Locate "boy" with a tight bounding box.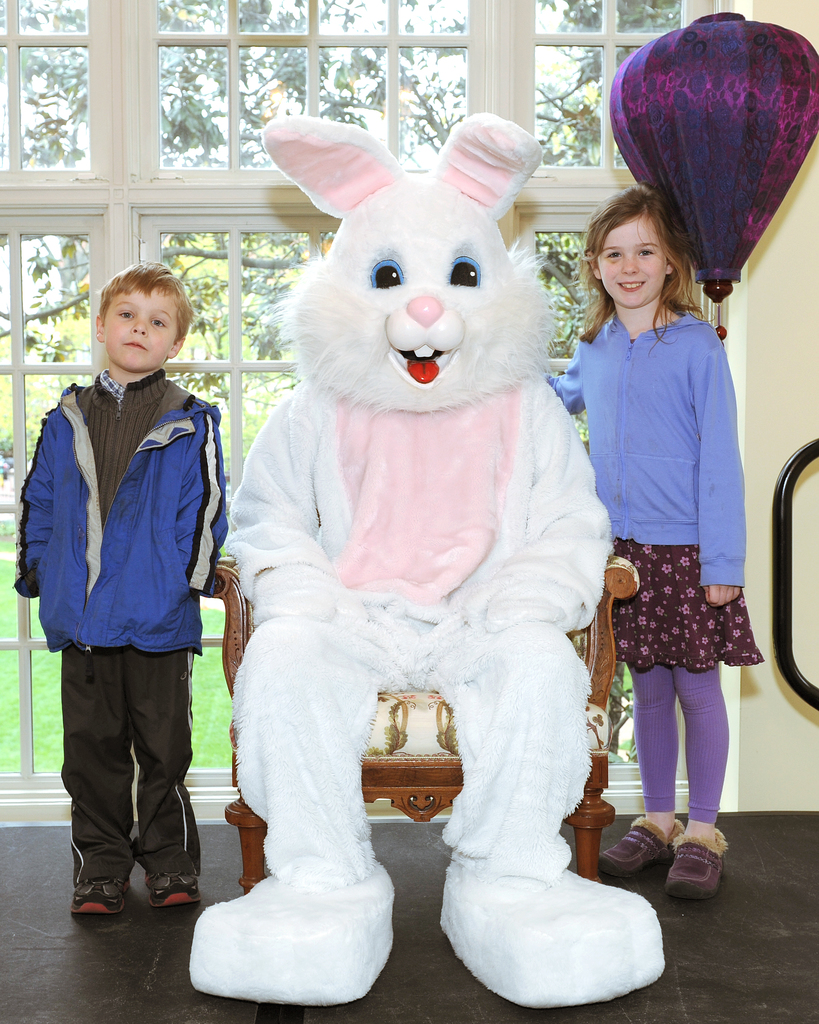
l=14, t=236, r=243, b=914.
